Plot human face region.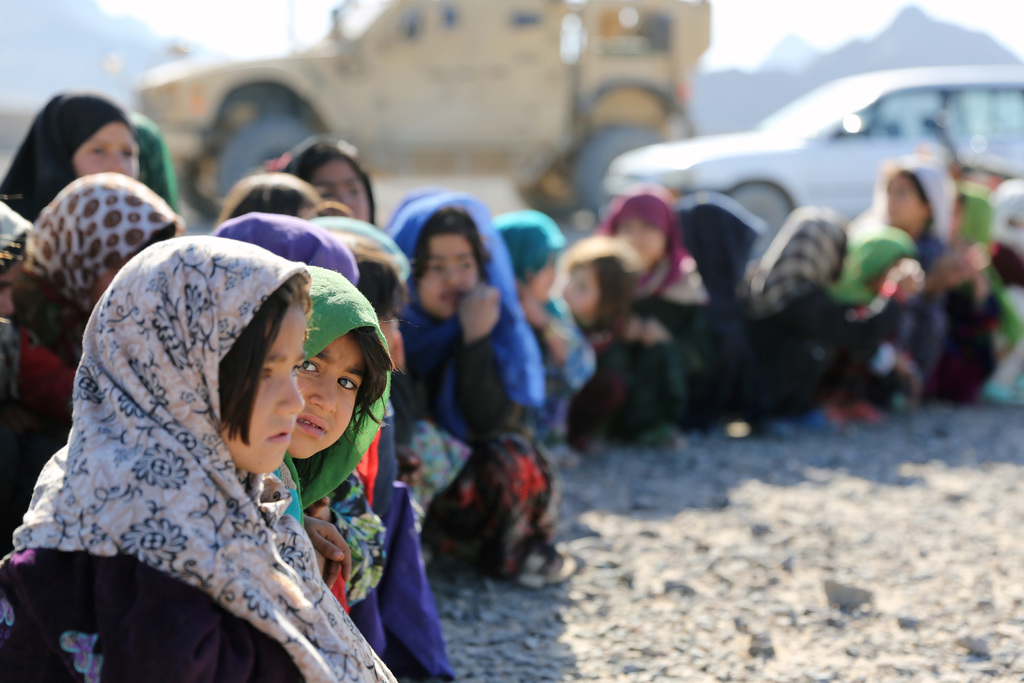
Plotted at rect(556, 267, 600, 309).
